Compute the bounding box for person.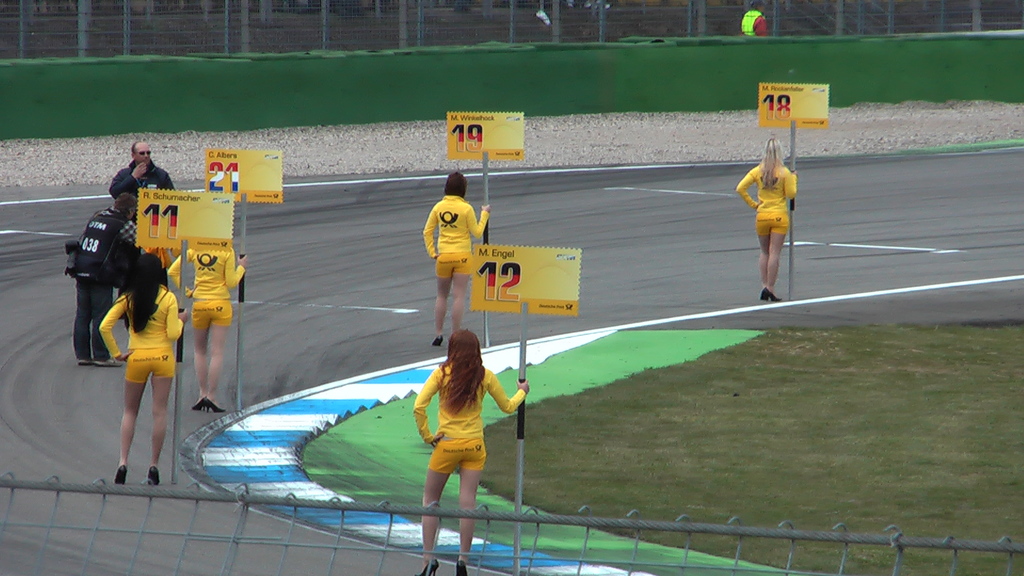
Rect(424, 168, 488, 347).
